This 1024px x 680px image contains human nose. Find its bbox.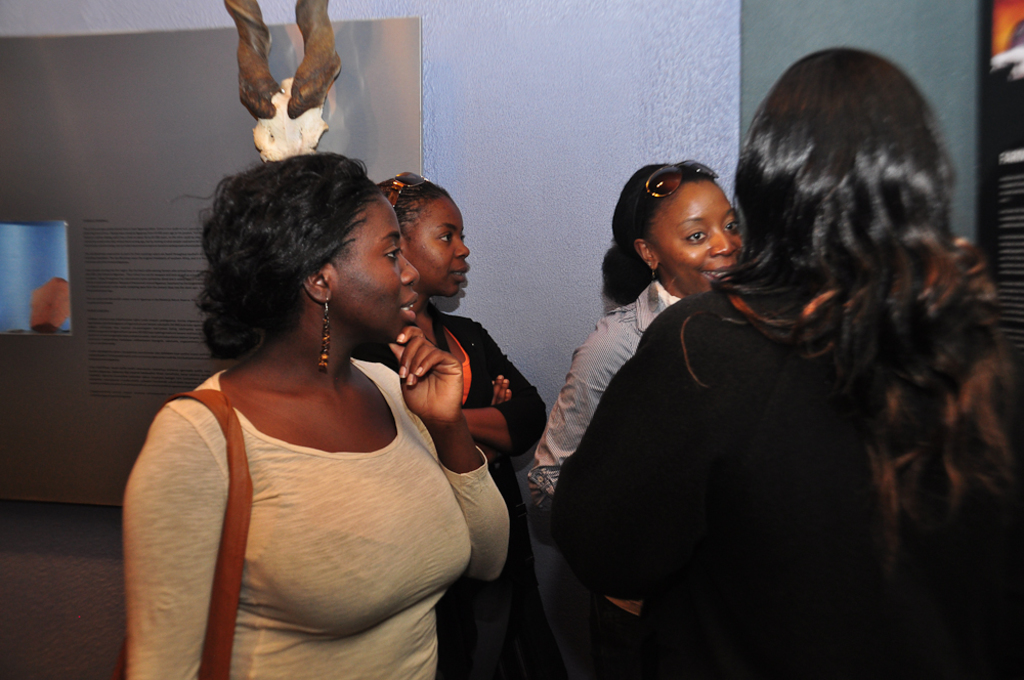
x1=399 y1=253 x2=418 y2=281.
